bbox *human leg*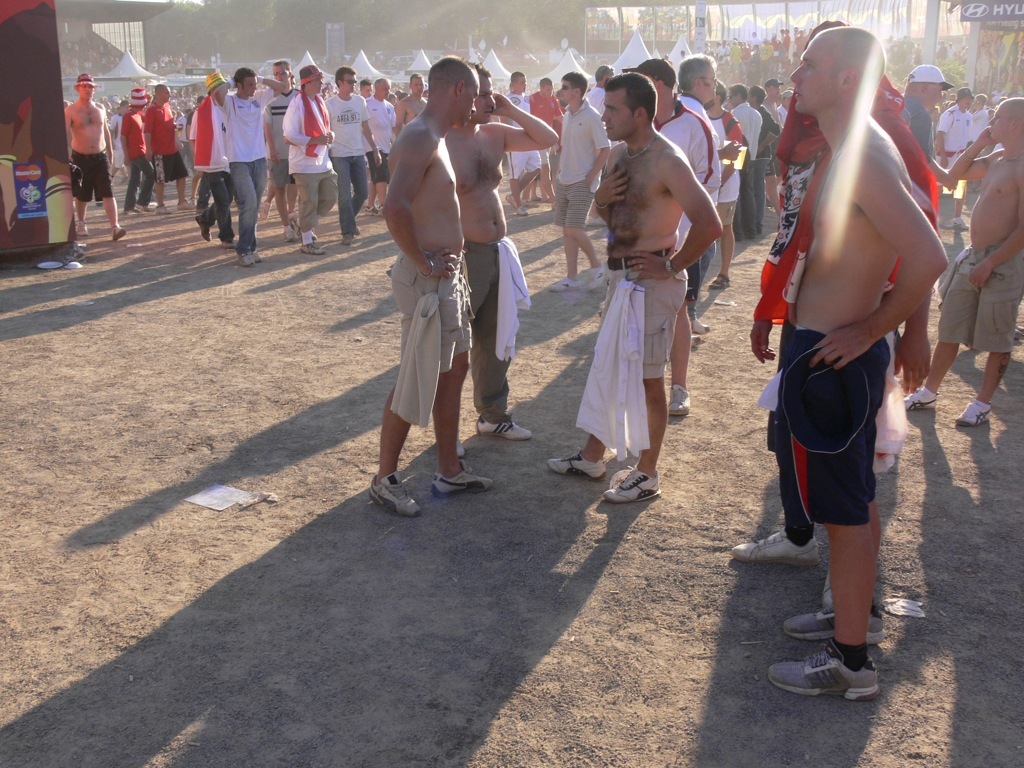
<region>301, 179, 316, 255</region>
